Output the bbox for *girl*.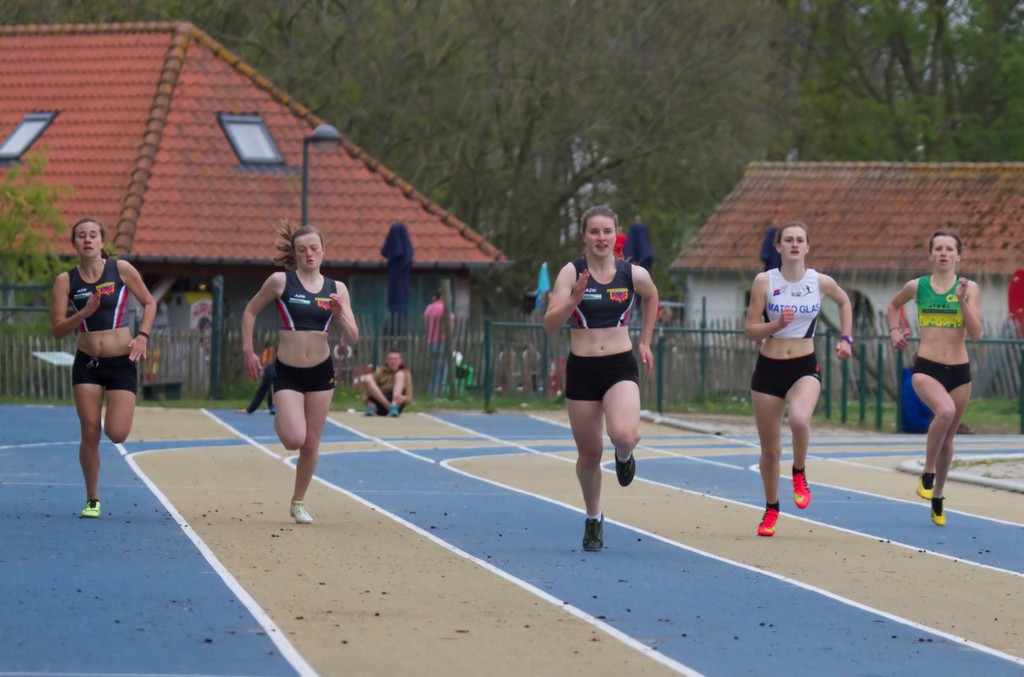
BBox(743, 222, 852, 538).
